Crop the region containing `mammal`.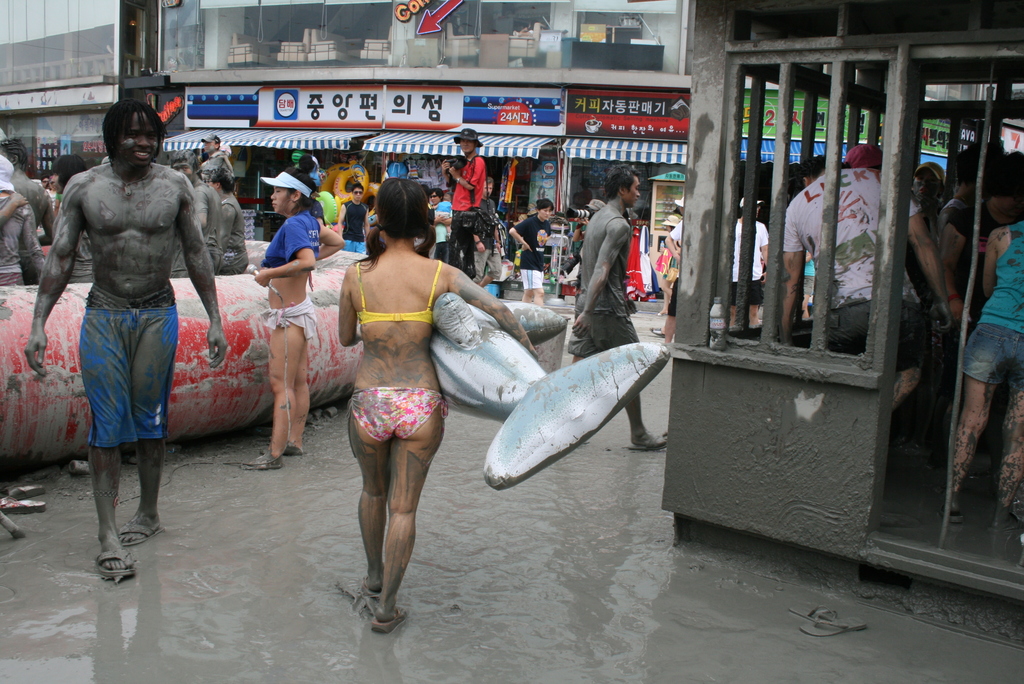
Crop region: (472, 170, 499, 293).
